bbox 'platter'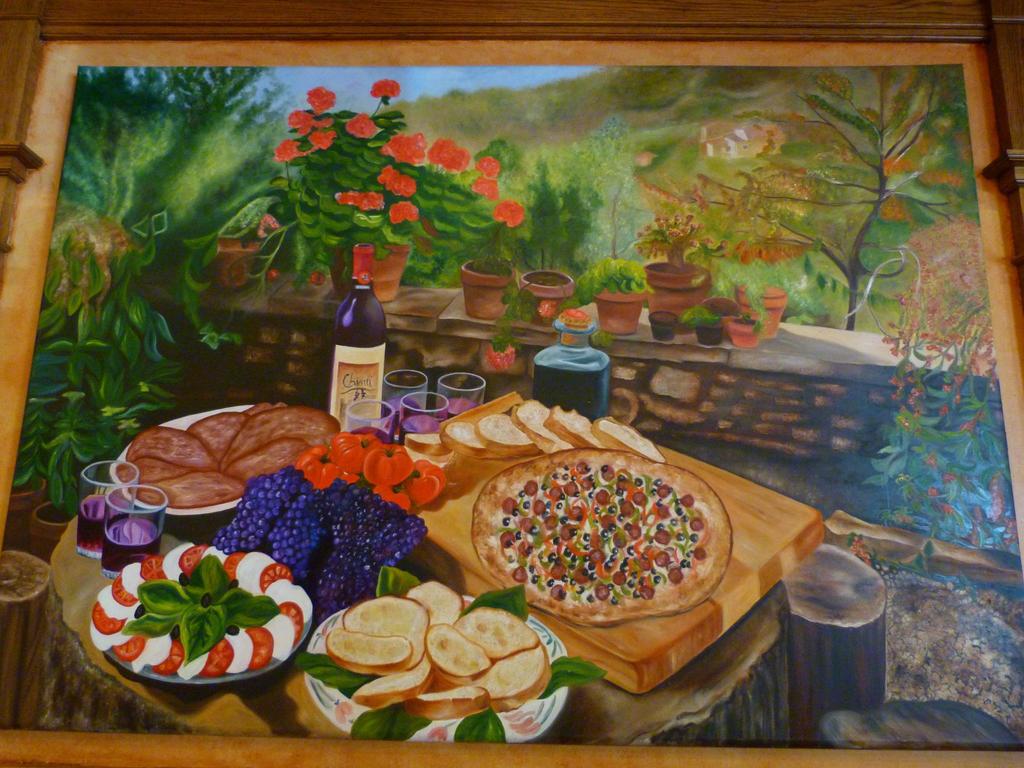
bbox=(305, 595, 568, 748)
